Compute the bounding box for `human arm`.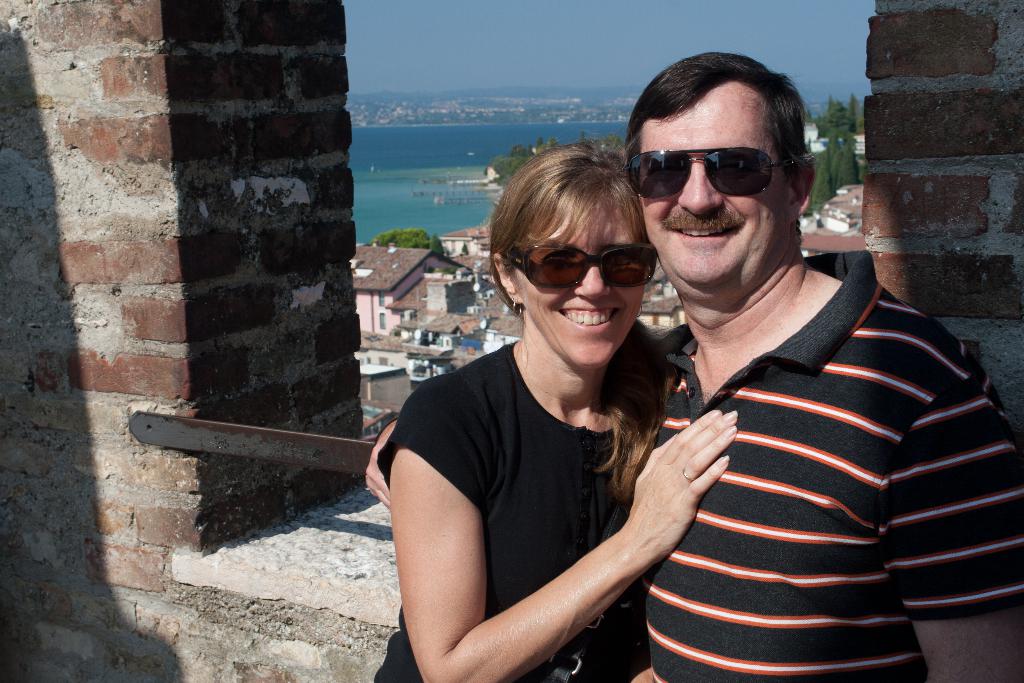
<bbox>392, 376, 706, 658</bbox>.
